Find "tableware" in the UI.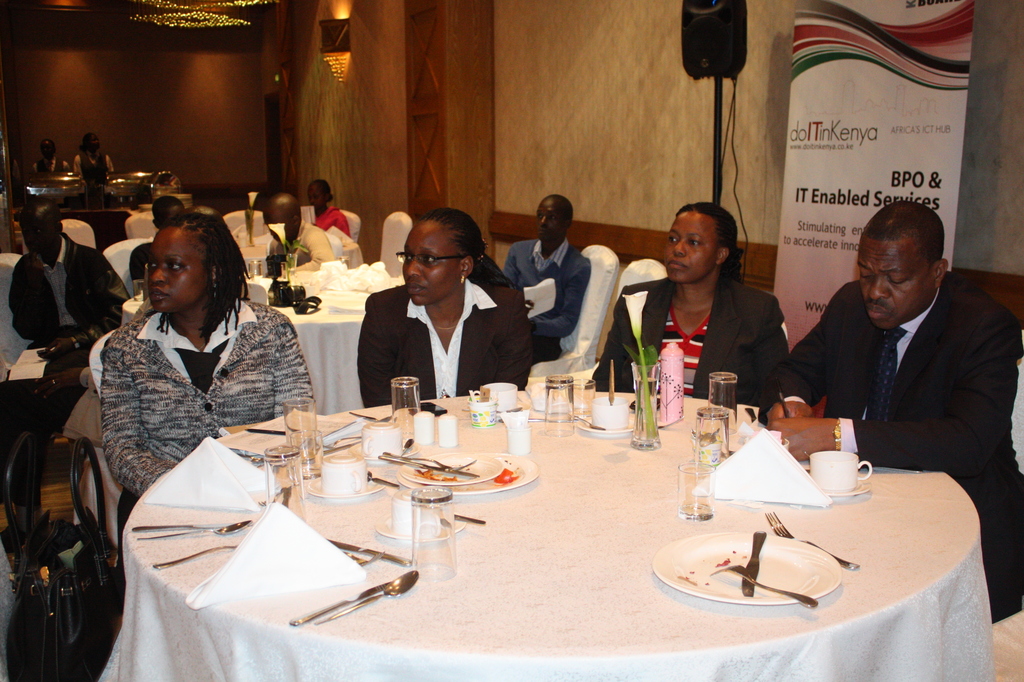
UI element at detection(573, 377, 592, 418).
